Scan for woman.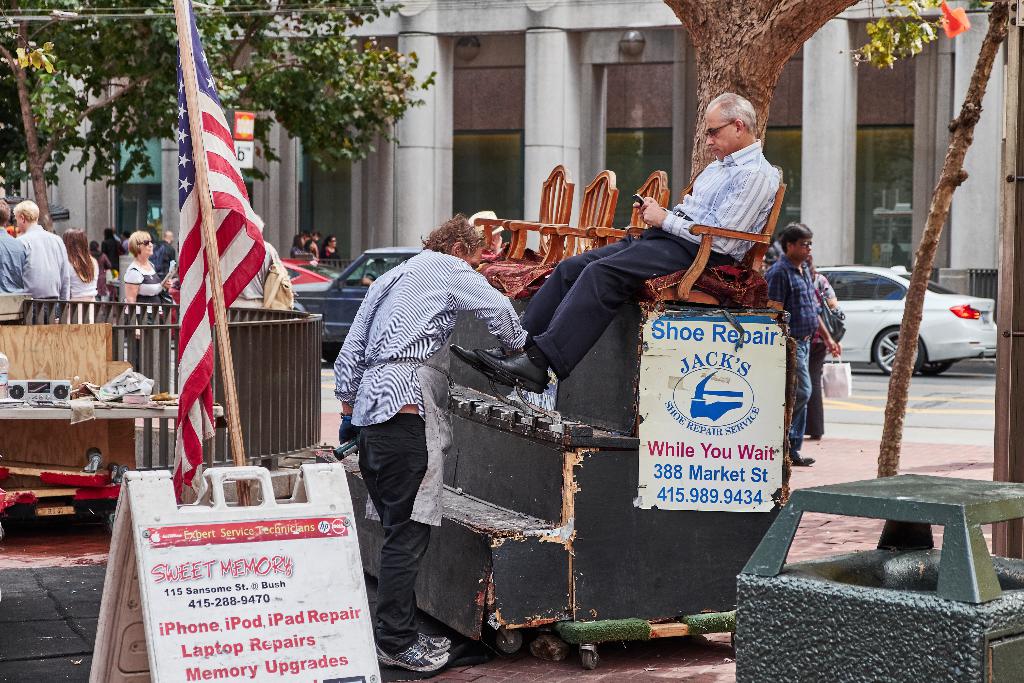
Scan result: bbox(120, 230, 163, 302).
